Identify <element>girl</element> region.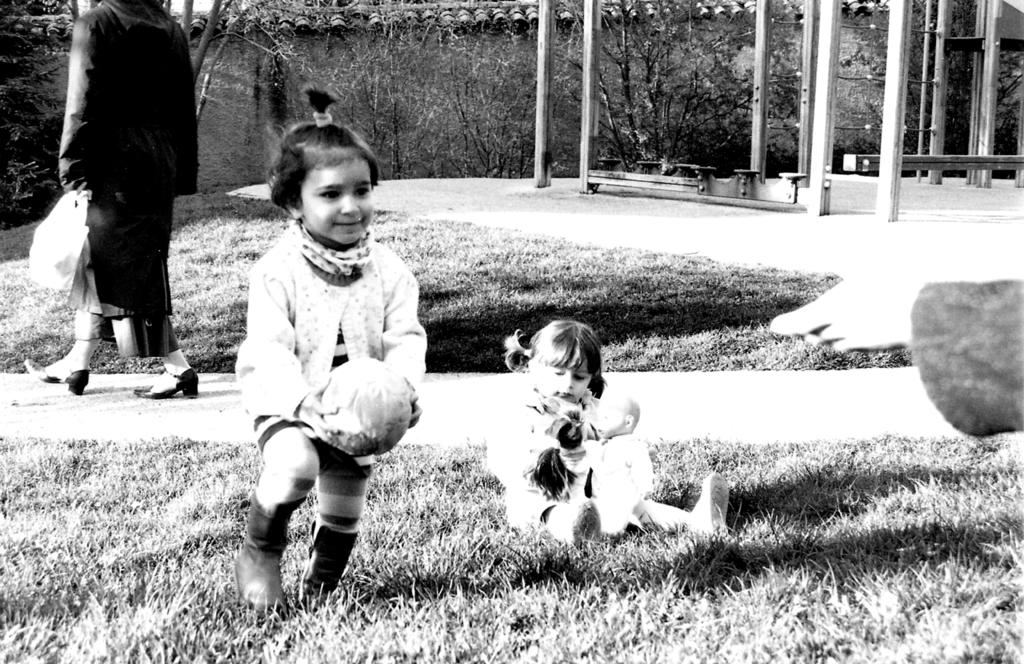
Region: 232:85:432:613.
